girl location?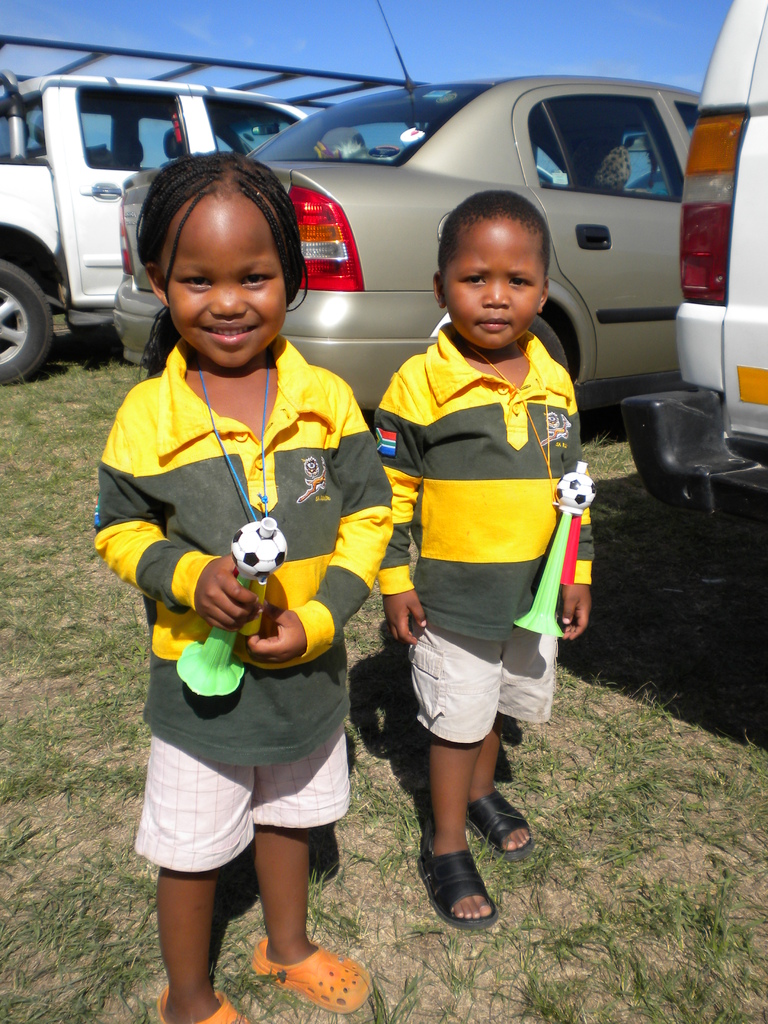
BBox(96, 152, 391, 1023)
